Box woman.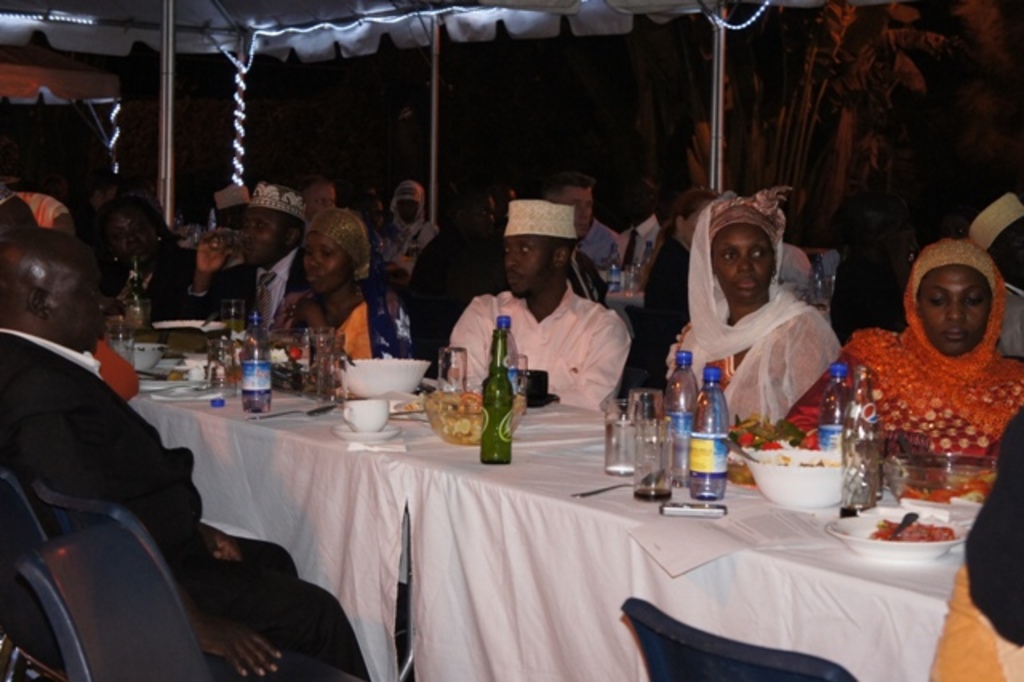
detection(784, 234, 1022, 469).
